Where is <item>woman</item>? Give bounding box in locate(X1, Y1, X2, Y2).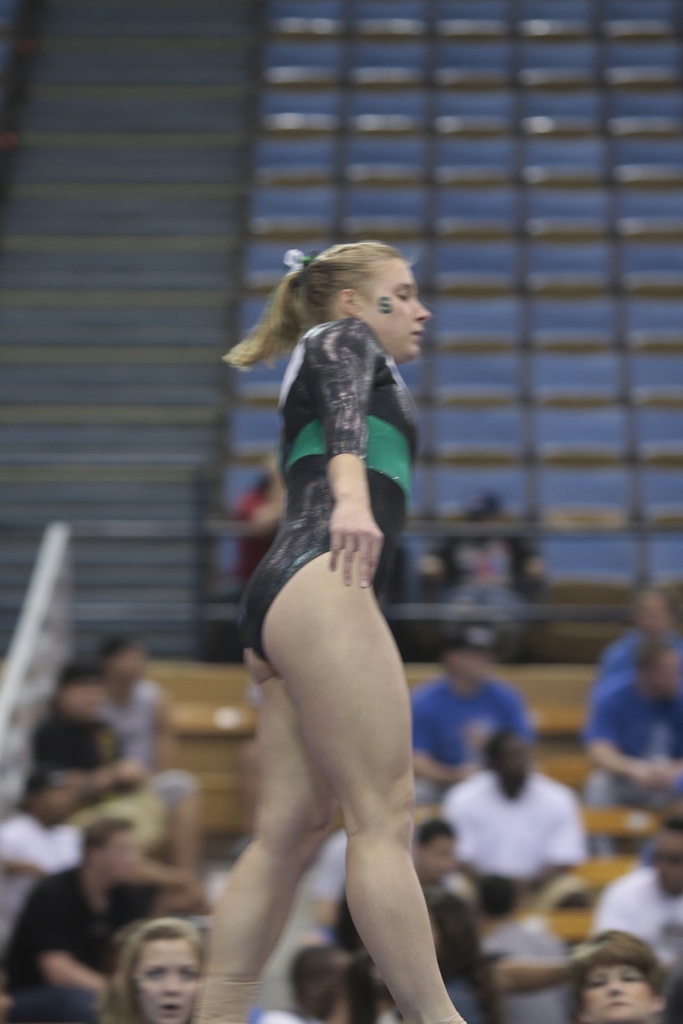
locate(566, 932, 682, 1023).
